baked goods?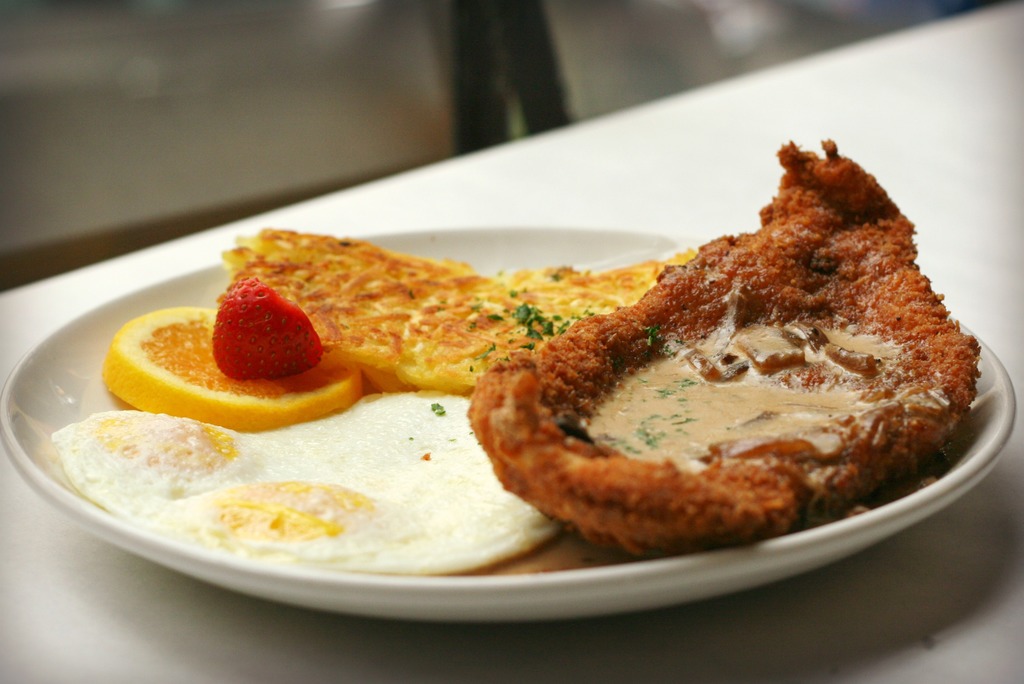
<box>458,136,980,553</box>
